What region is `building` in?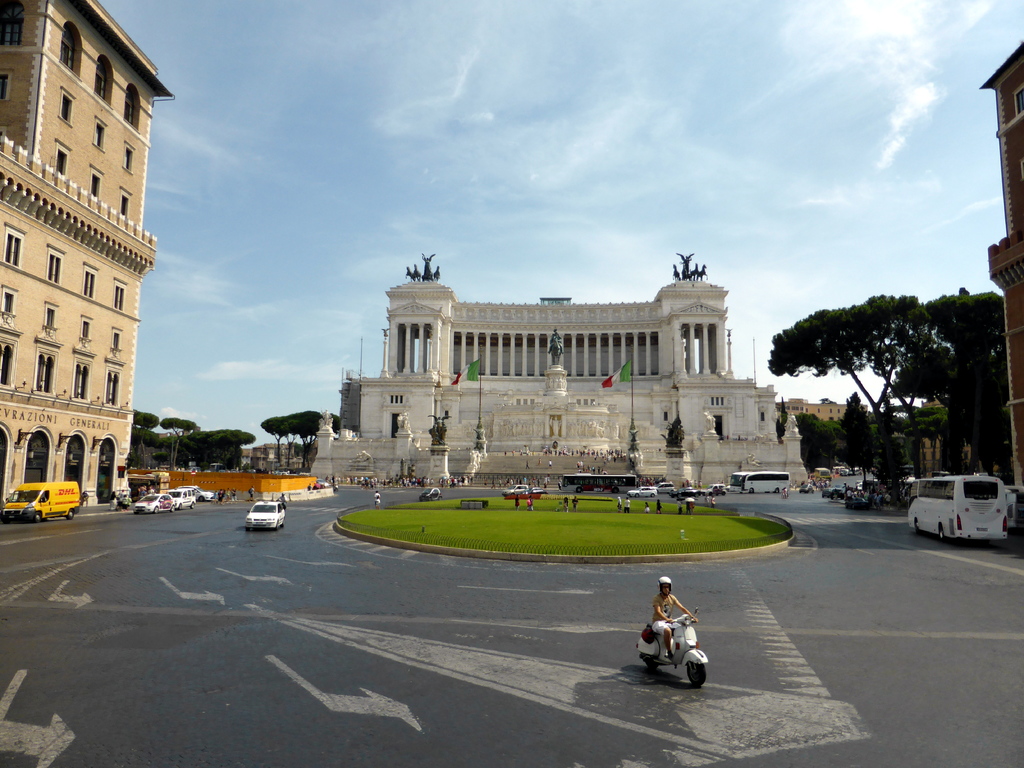
<bbox>0, 0, 173, 508</bbox>.
